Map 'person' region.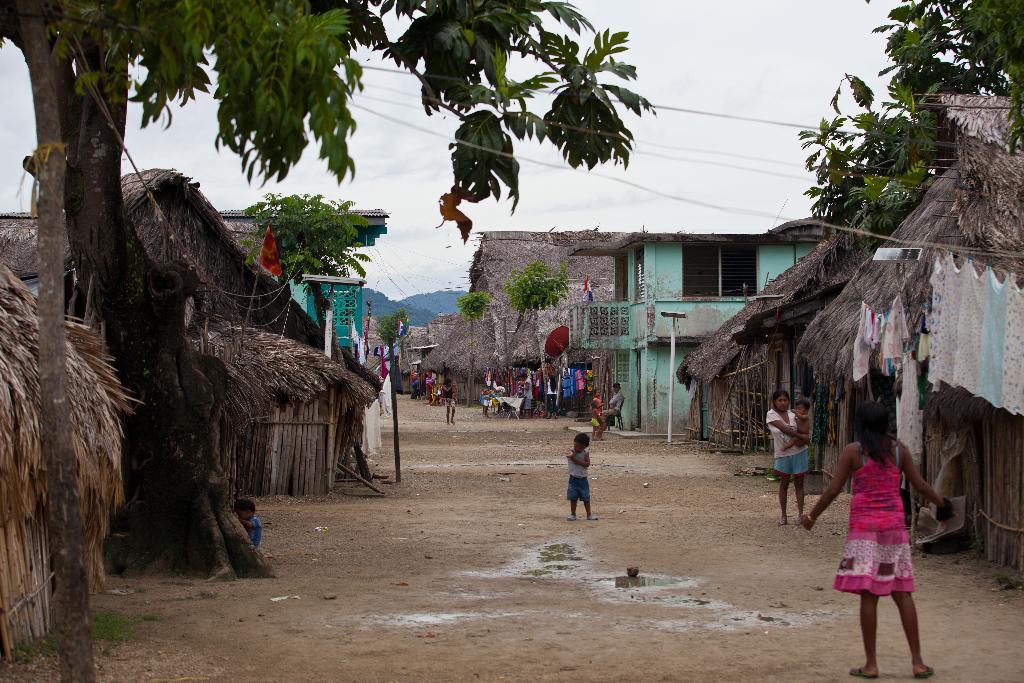
Mapped to rect(518, 373, 532, 418).
